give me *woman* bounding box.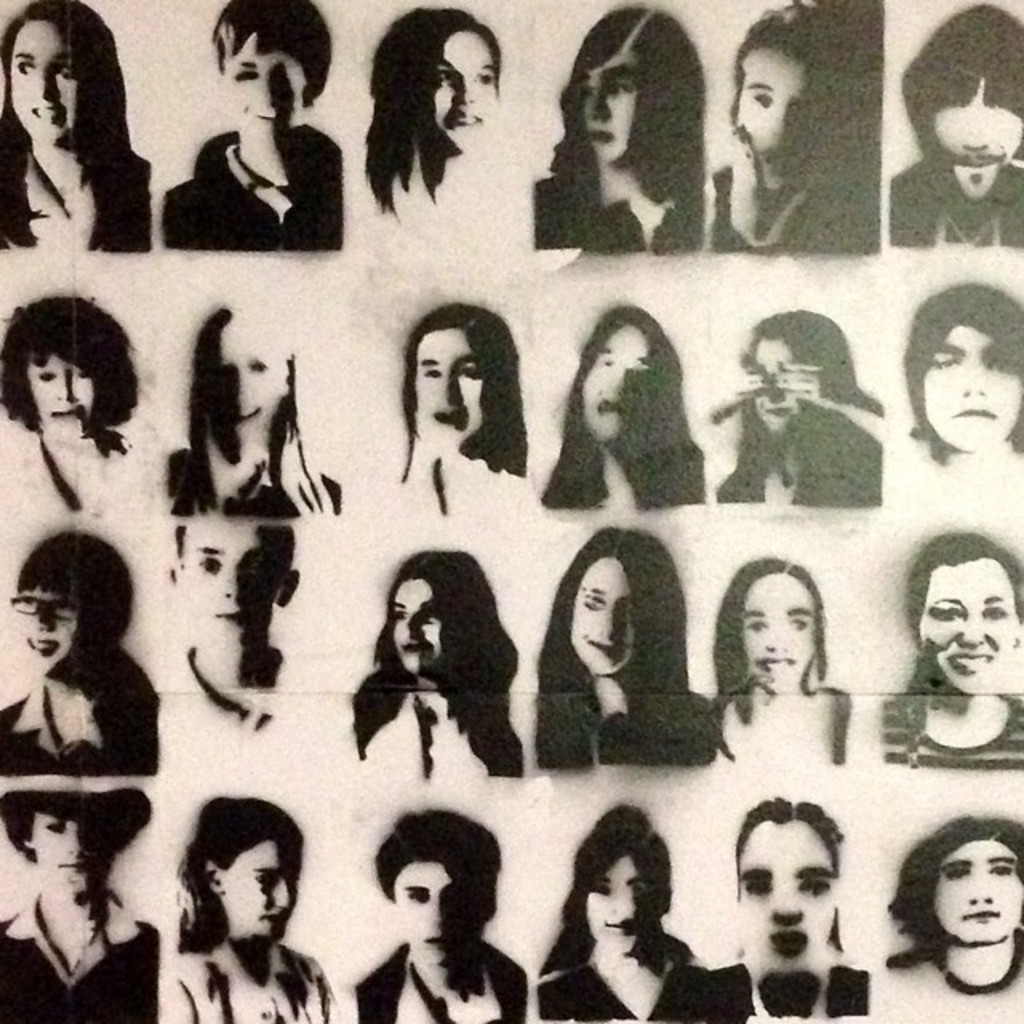
886,811,1022,1022.
